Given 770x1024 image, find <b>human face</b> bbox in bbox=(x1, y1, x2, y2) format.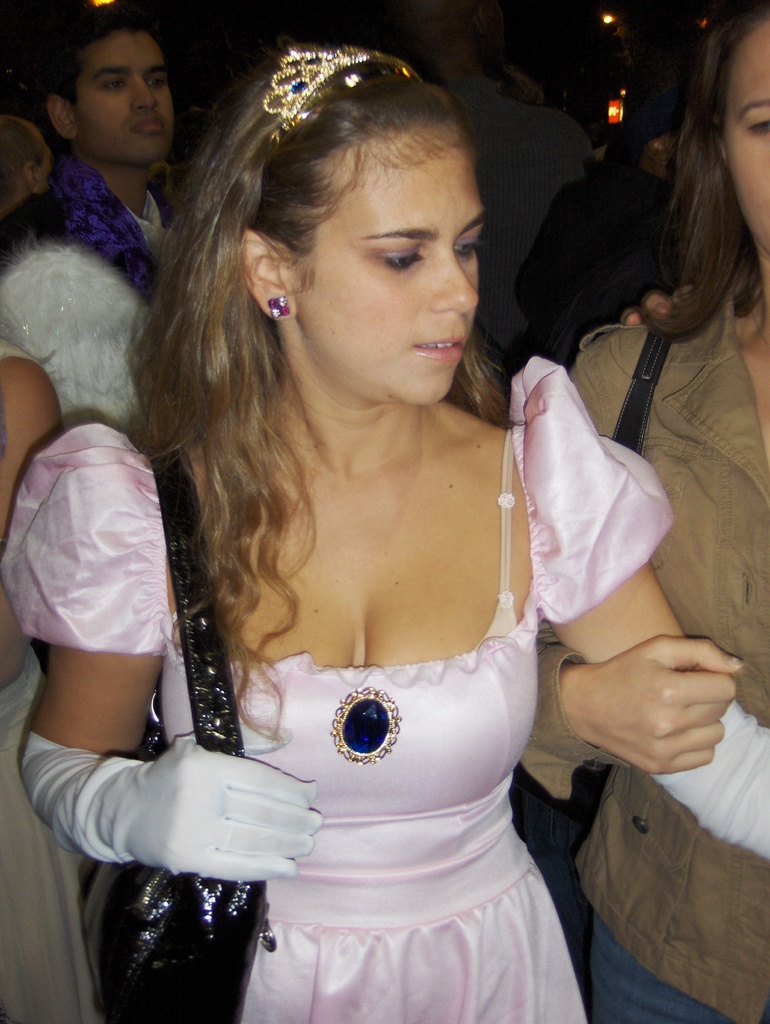
bbox=(36, 148, 51, 193).
